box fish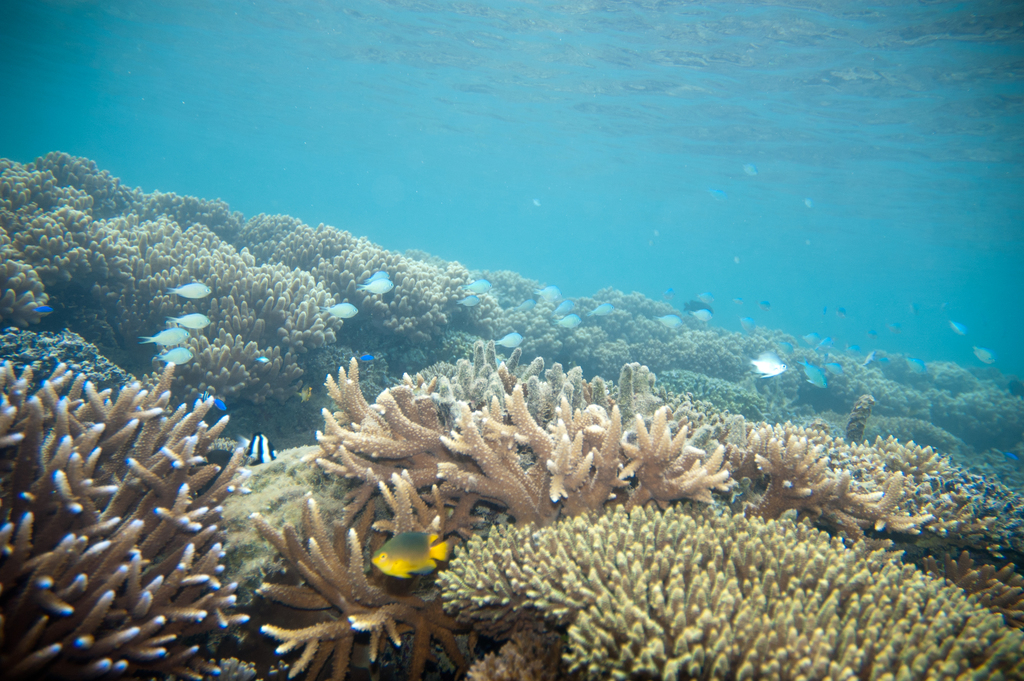
crop(909, 353, 934, 377)
